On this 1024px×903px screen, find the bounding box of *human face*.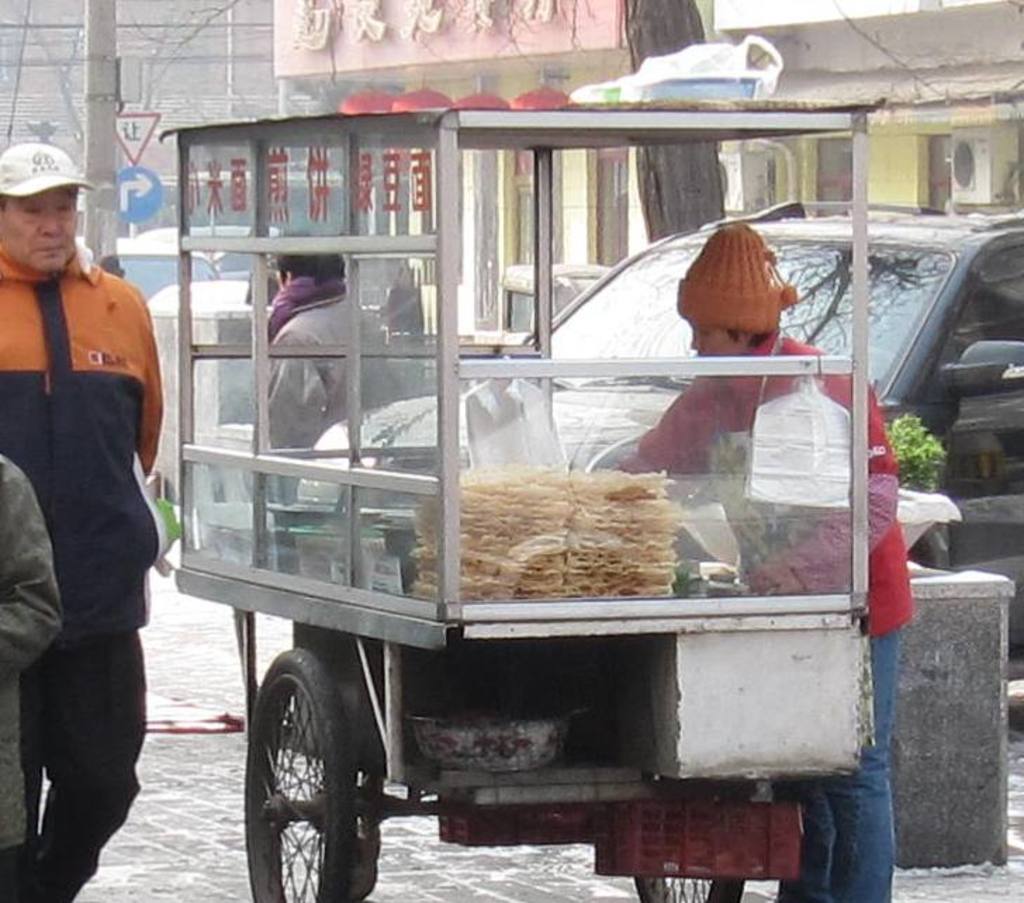
Bounding box: 689, 325, 748, 360.
